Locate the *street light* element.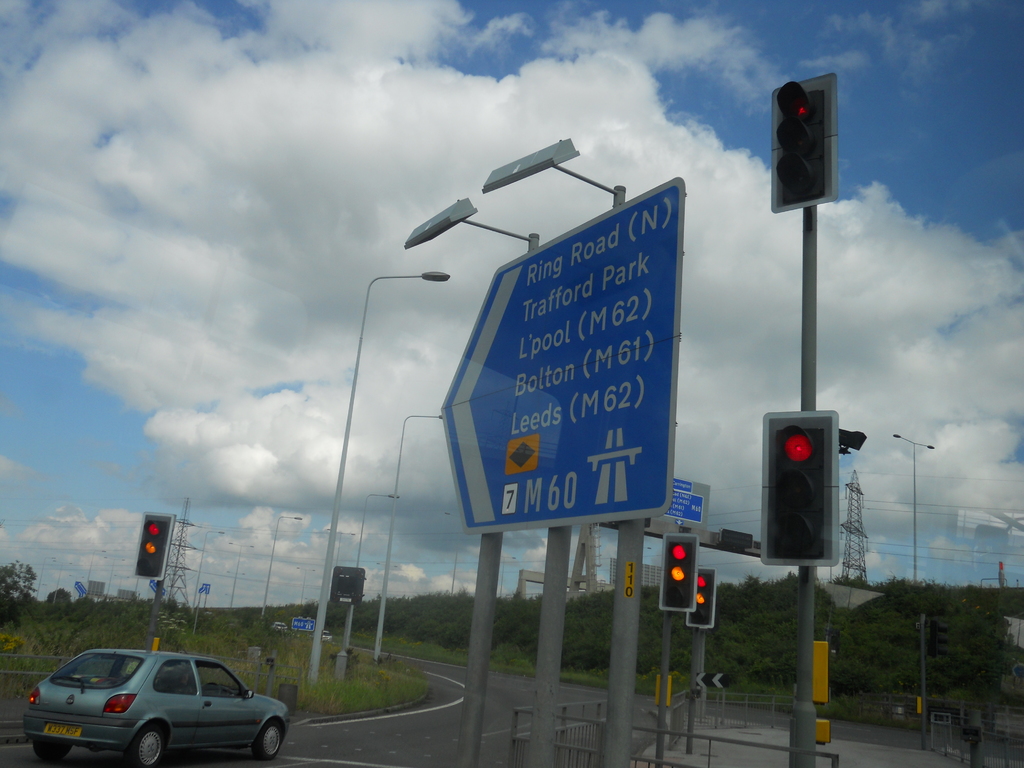
Element bbox: x1=338, y1=484, x2=400, y2=662.
